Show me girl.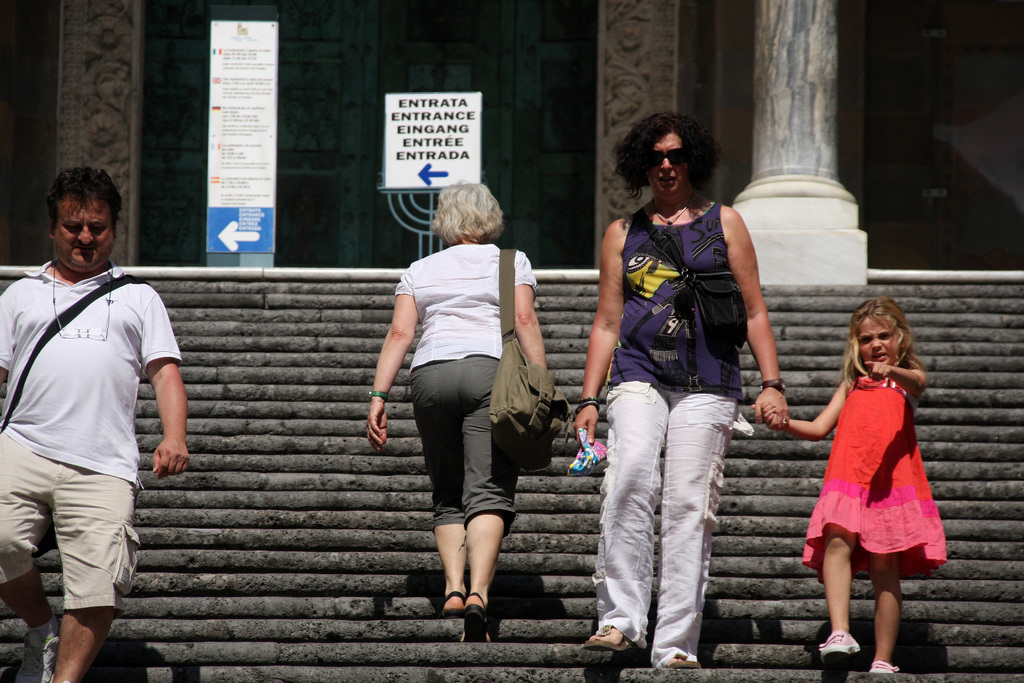
girl is here: bbox=[753, 298, 942, 675].
